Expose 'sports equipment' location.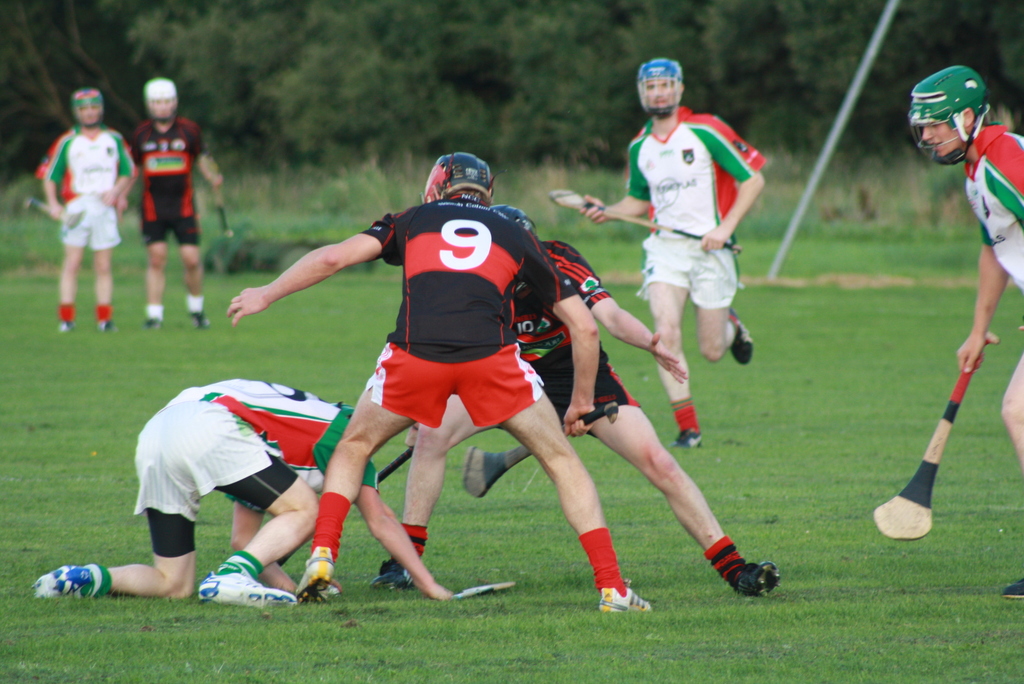
Exposed at x1=486, y1=201, x2=540, y2=240.
